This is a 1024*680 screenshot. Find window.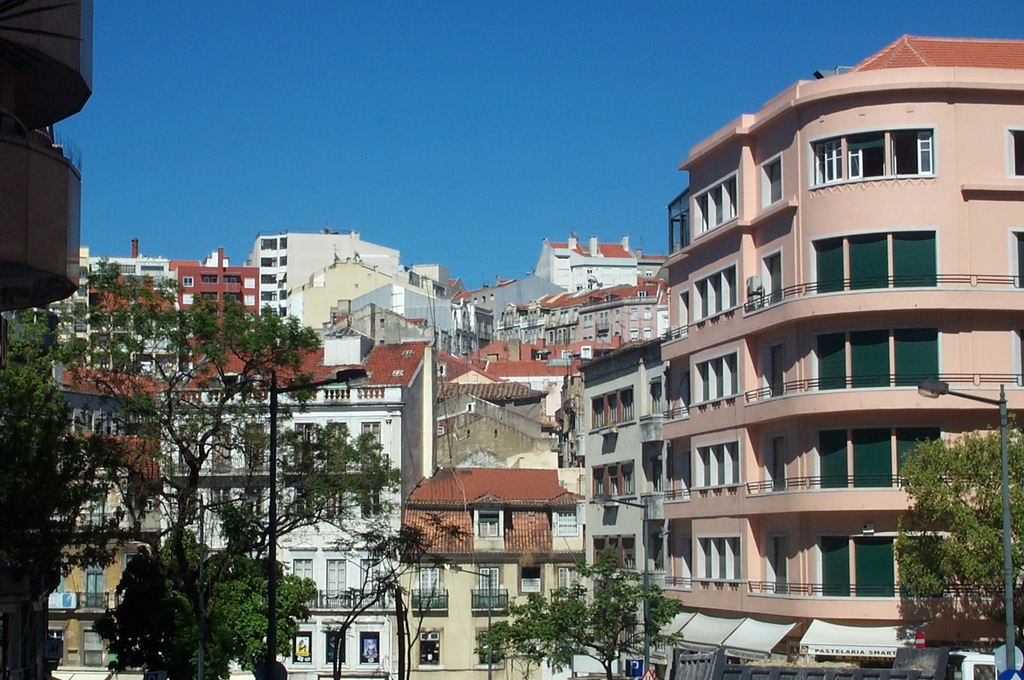
Bounding box: left=691, top=429, right=749, bottom=508.
